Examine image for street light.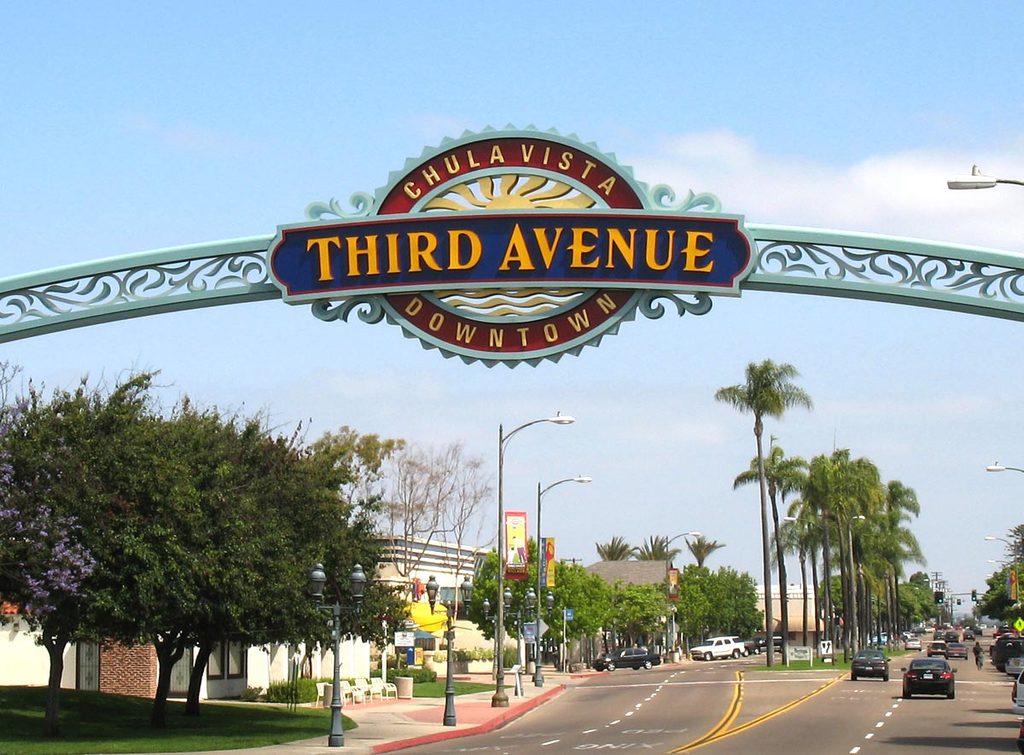
Examination result: bbox=(524, 584, 559, 684).
